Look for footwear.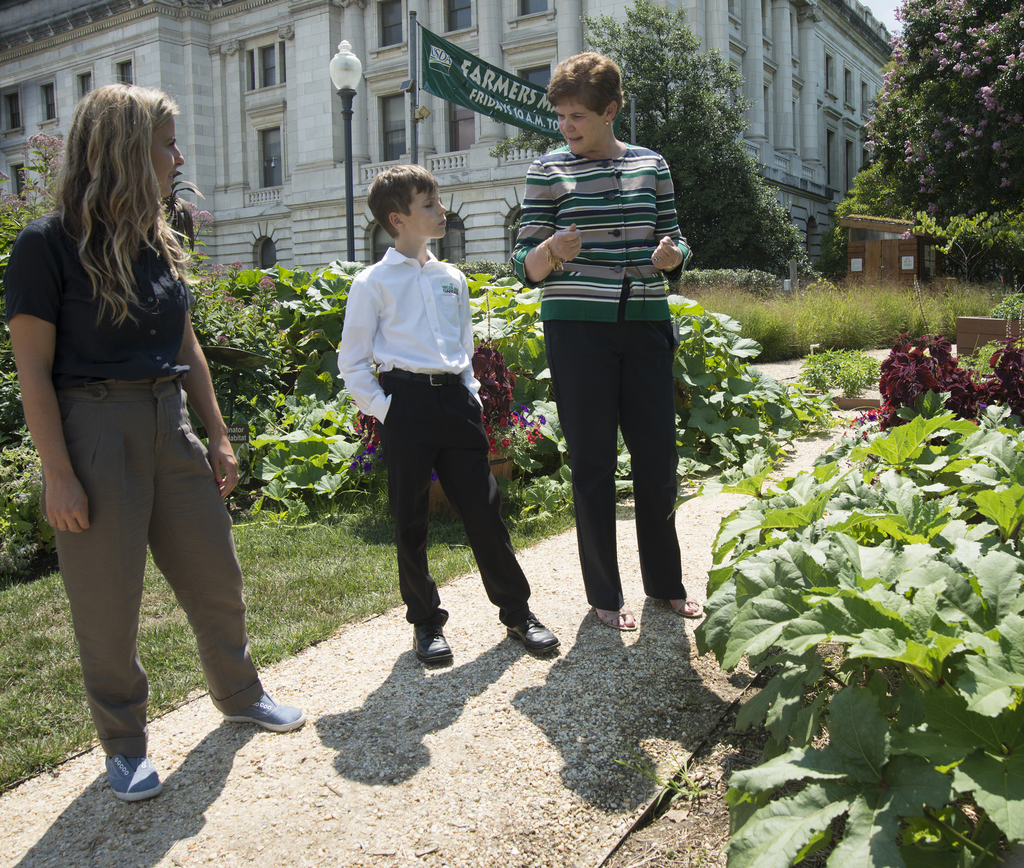
Found: <bbox>223, 697, 308, 733</bbox>.
